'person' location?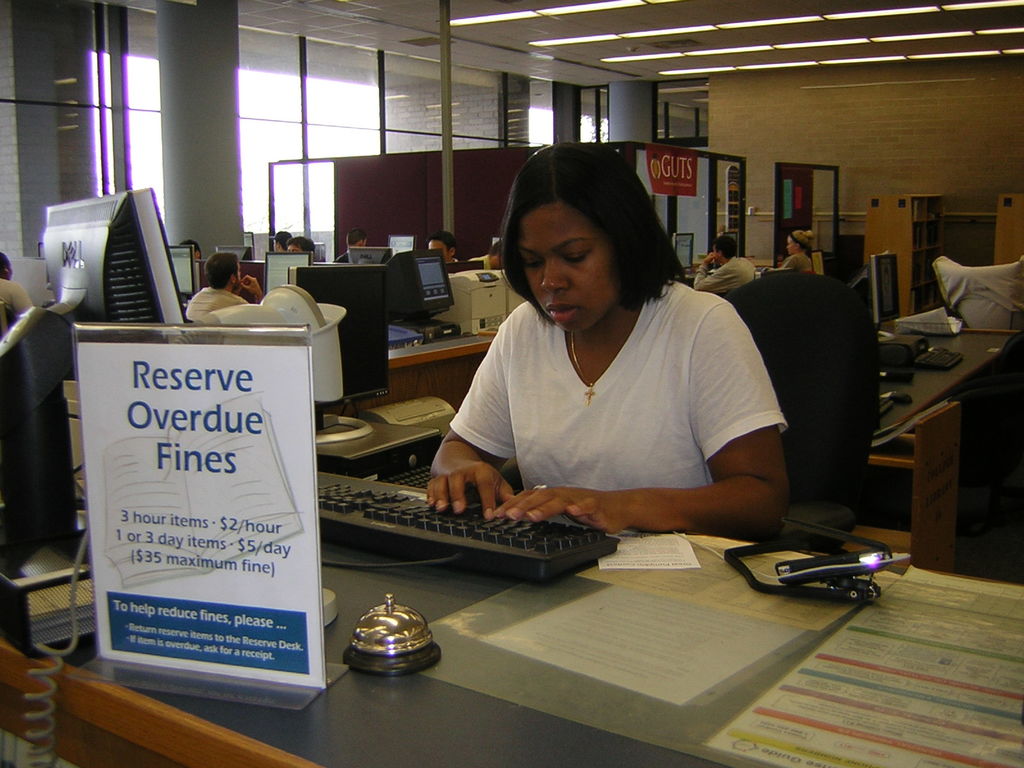
431:137:789:585
